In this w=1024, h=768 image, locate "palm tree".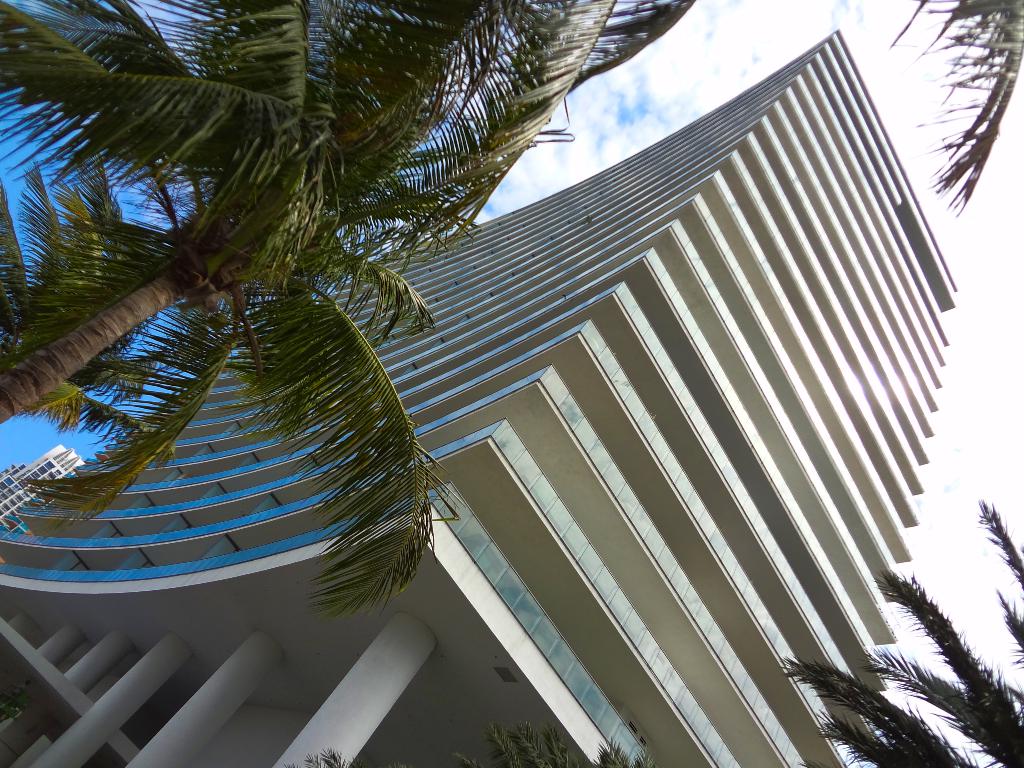
Bounding box: Rect(0, 0, 685, 610).
